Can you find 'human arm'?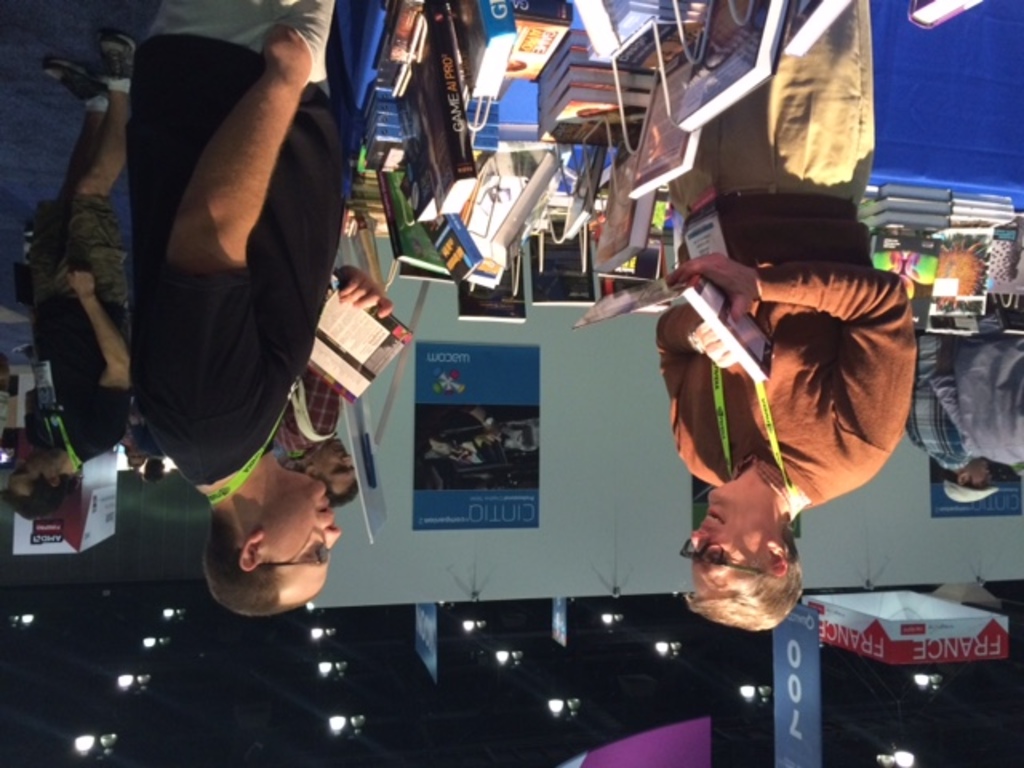
Yes, bounding box: <region>918, 333, 971, 453</region>.
